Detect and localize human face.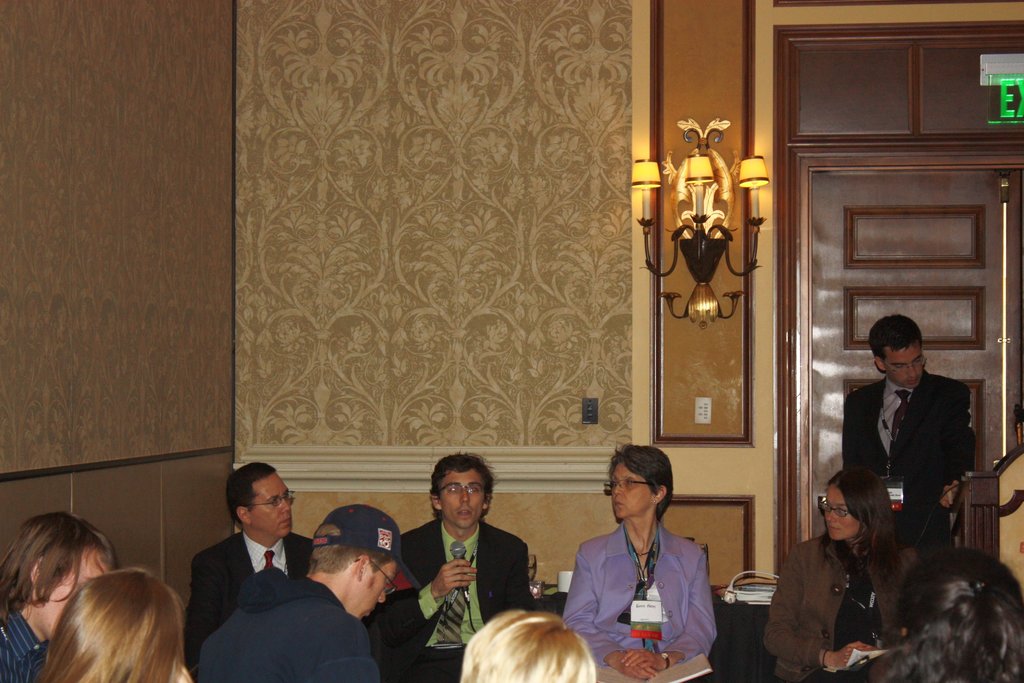
Localized at l=33, t=545, r=114, b=641.
